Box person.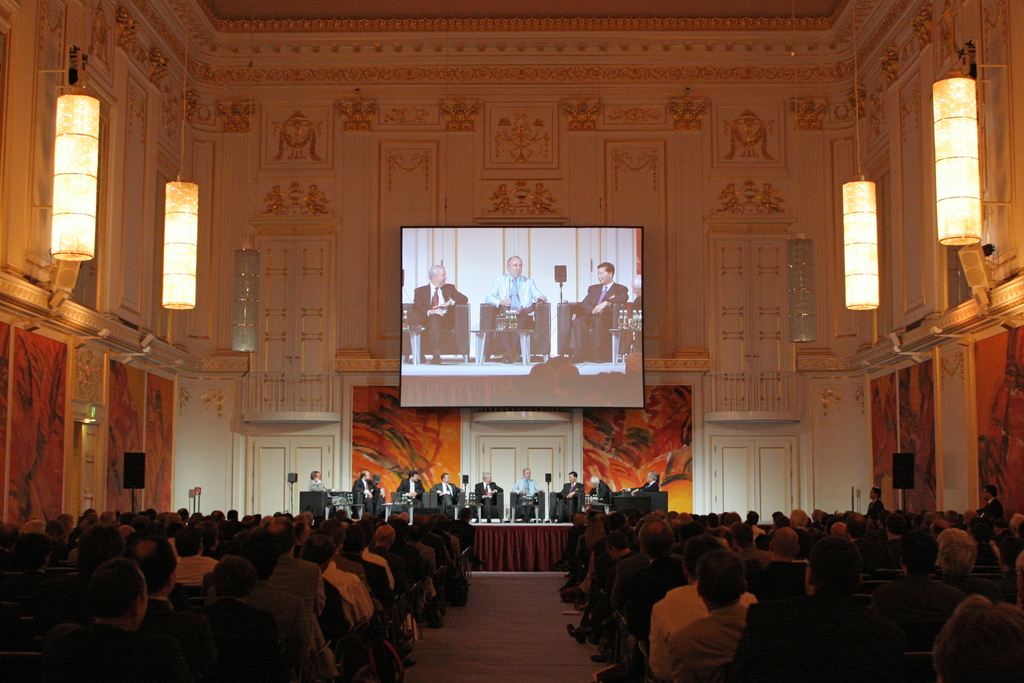
[490, 256, 545, 348].
